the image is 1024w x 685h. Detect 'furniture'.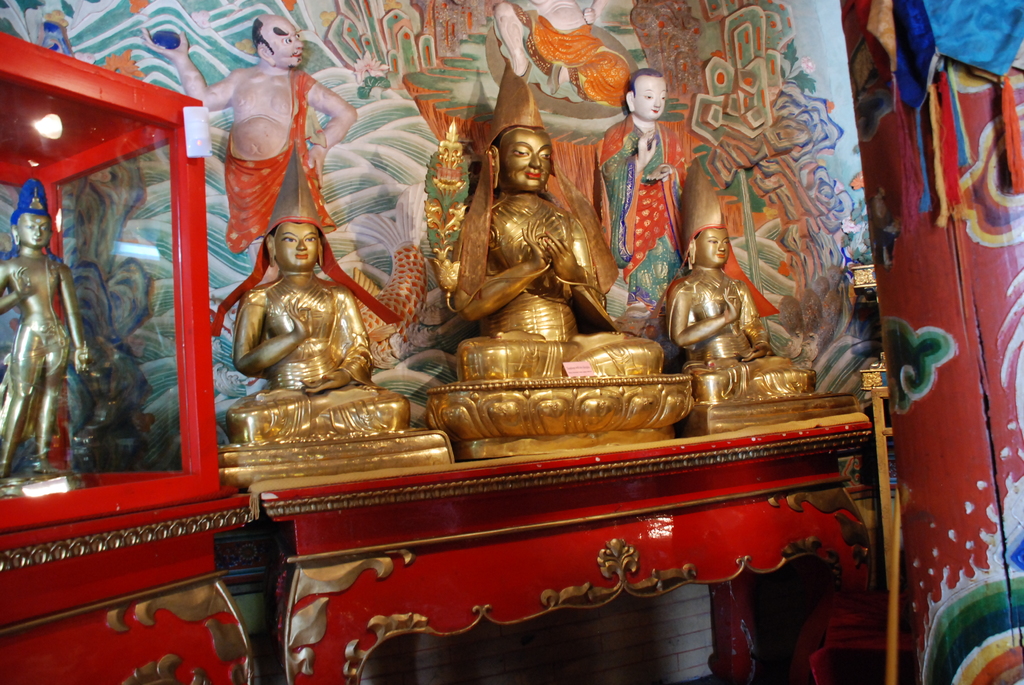
Detection: <bbox>0, 27, 259, 684</bbox>.
